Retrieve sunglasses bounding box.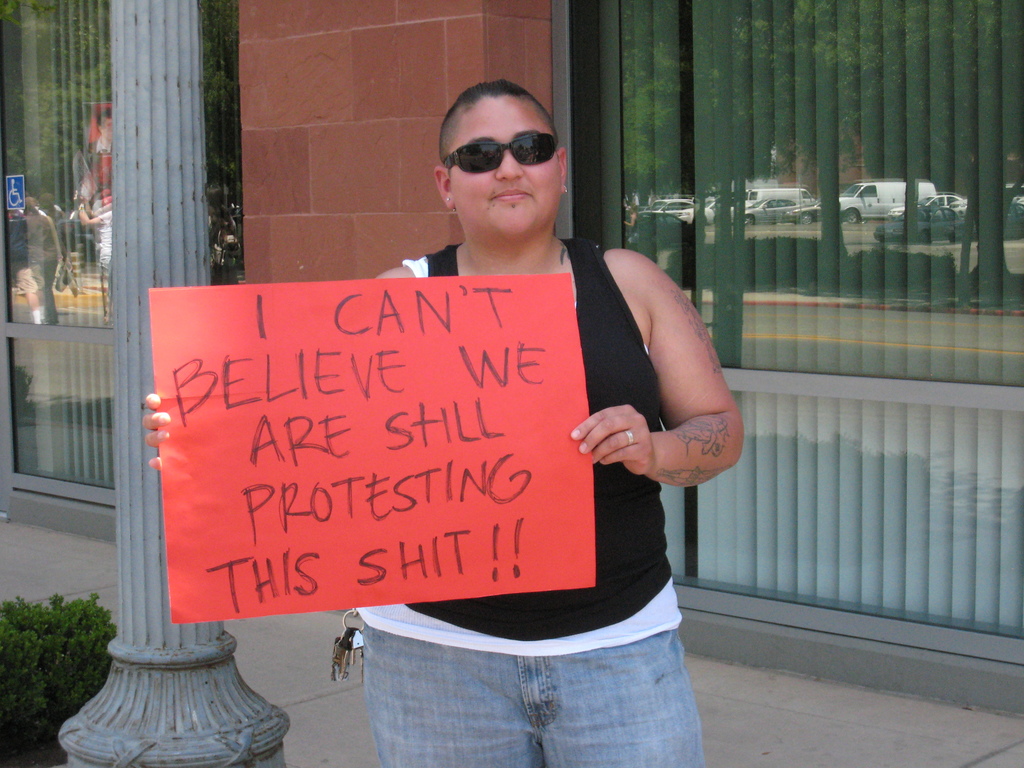
Bounding box: 440/134/556/175.
